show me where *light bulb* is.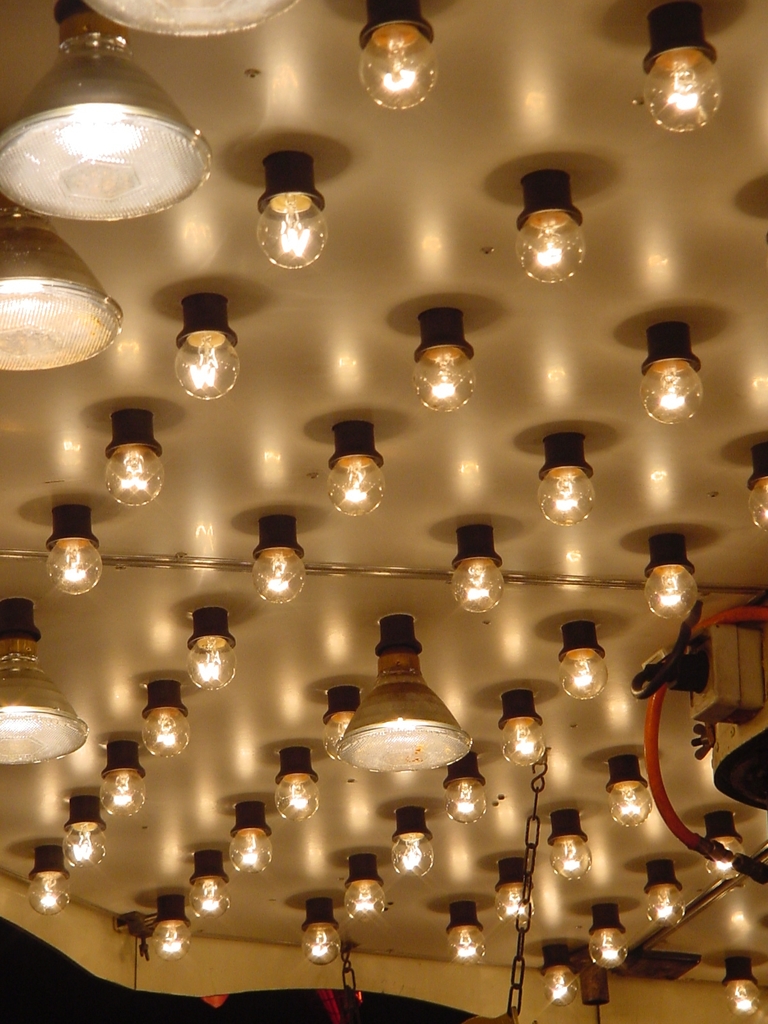
*light bulb* is at 641/534/696/621.
